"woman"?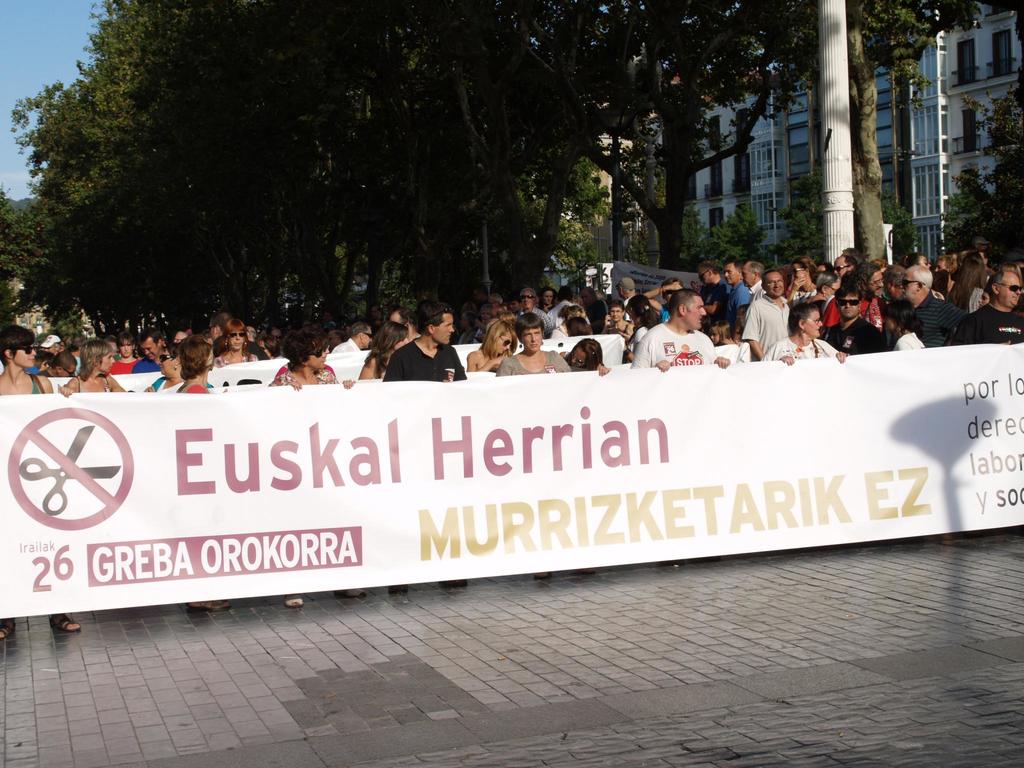
left=212, top=318, right=260, bottom=371
